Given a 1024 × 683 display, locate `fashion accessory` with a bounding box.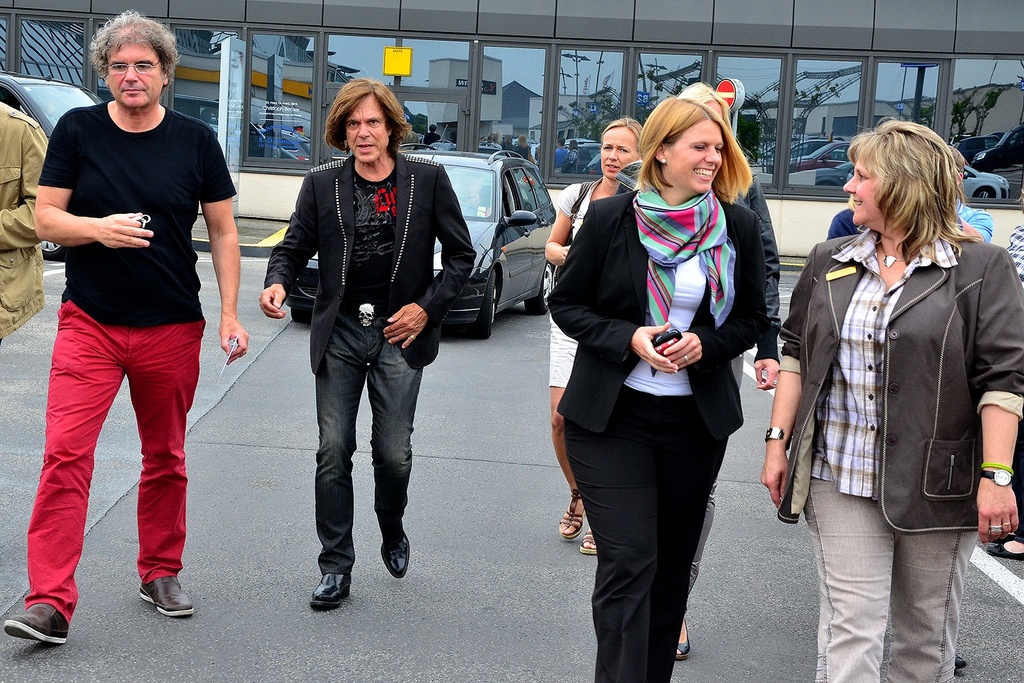
Located: region(577, 525, 597, 555).
